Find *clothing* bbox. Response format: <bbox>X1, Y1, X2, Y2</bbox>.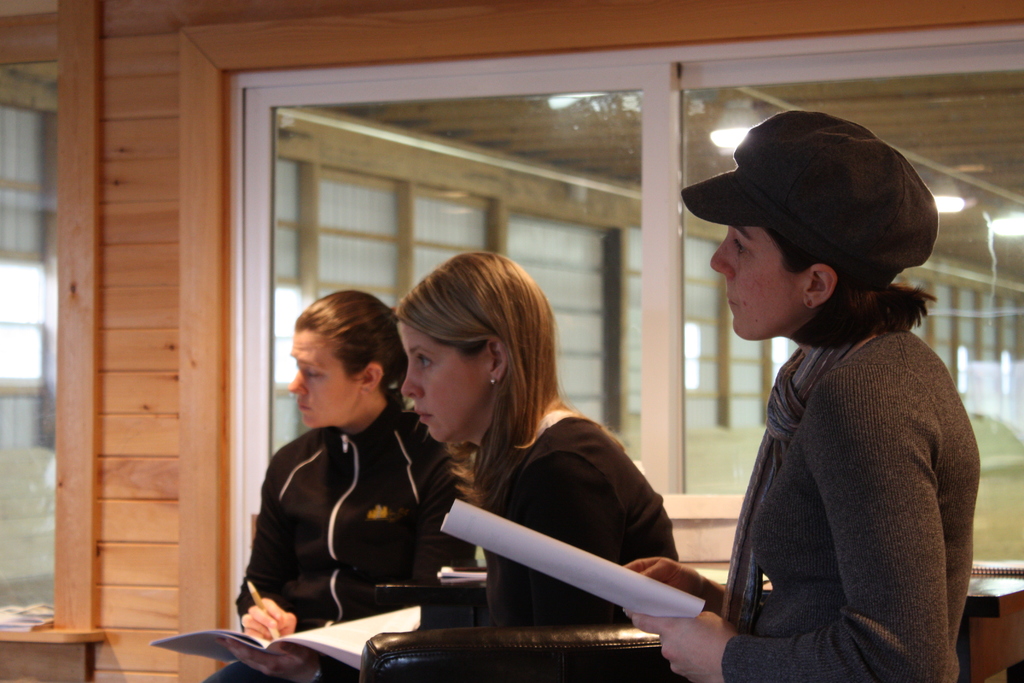
<bbox>737, 304, 990, 682</bbox>.
